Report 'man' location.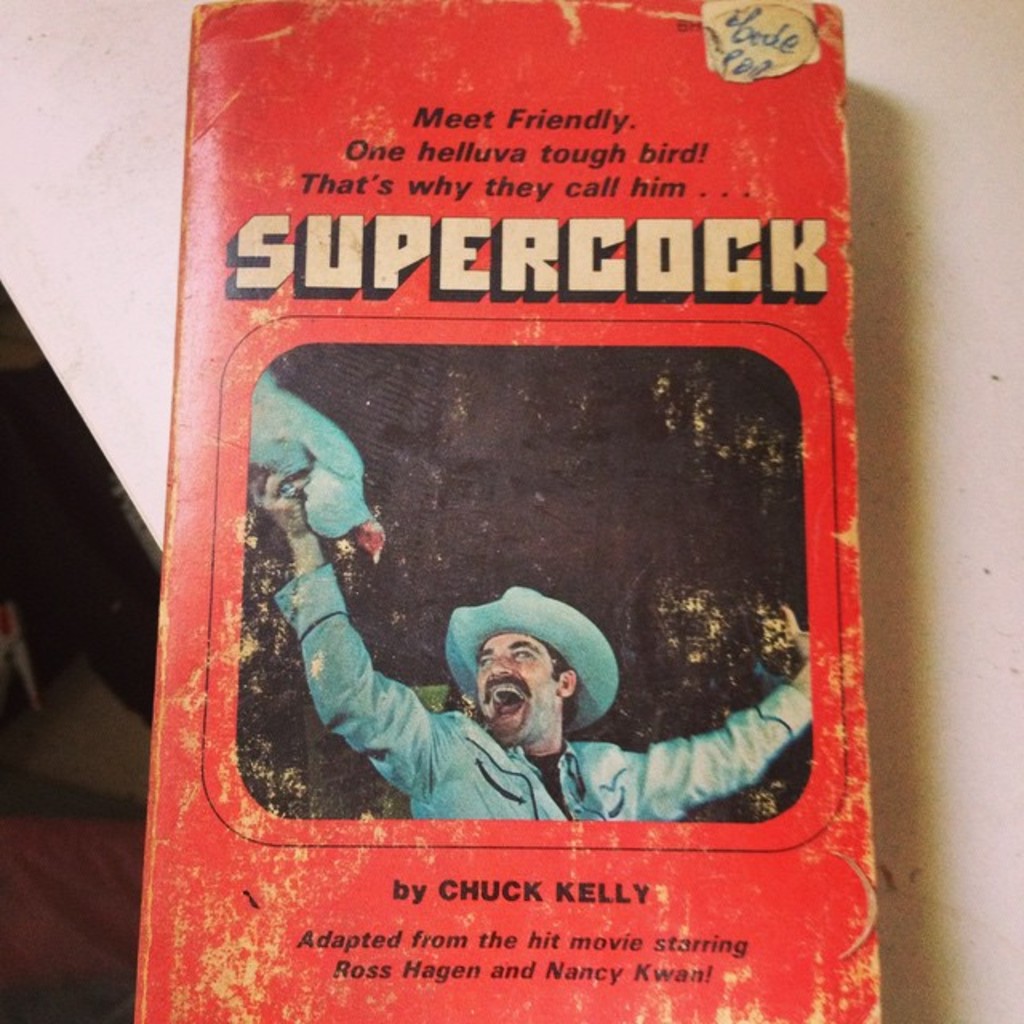
Report: [248, 469, 810, 822].
